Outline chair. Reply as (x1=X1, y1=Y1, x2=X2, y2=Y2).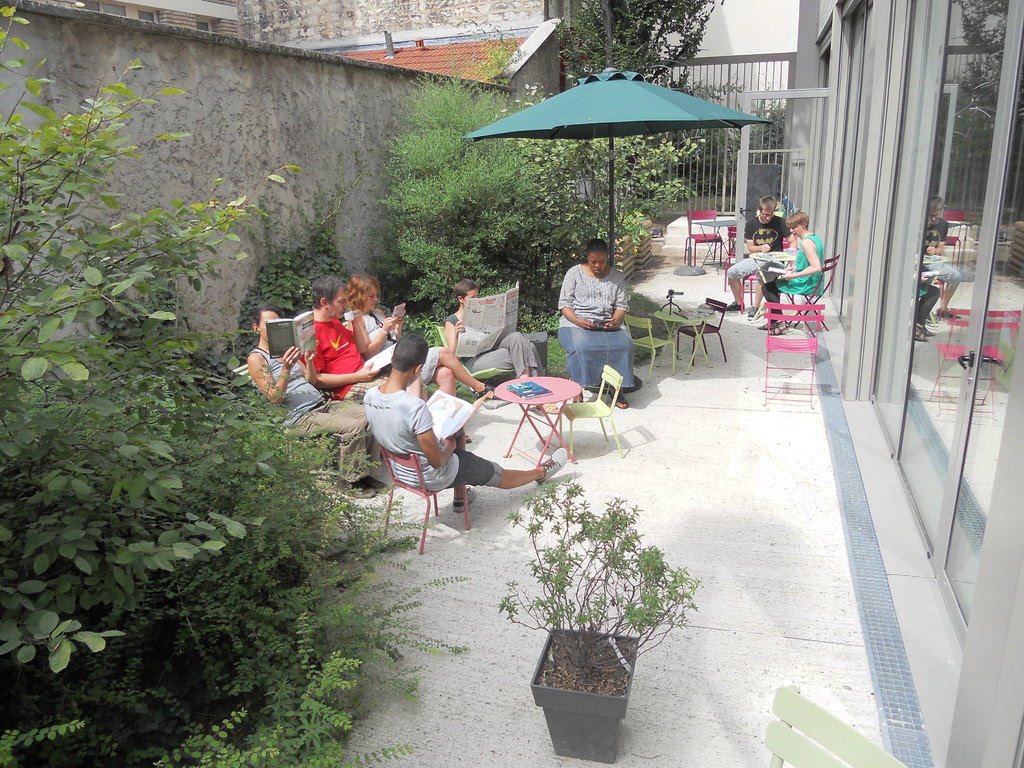
(x1=779, y1=251, x2=840, y2=337).
